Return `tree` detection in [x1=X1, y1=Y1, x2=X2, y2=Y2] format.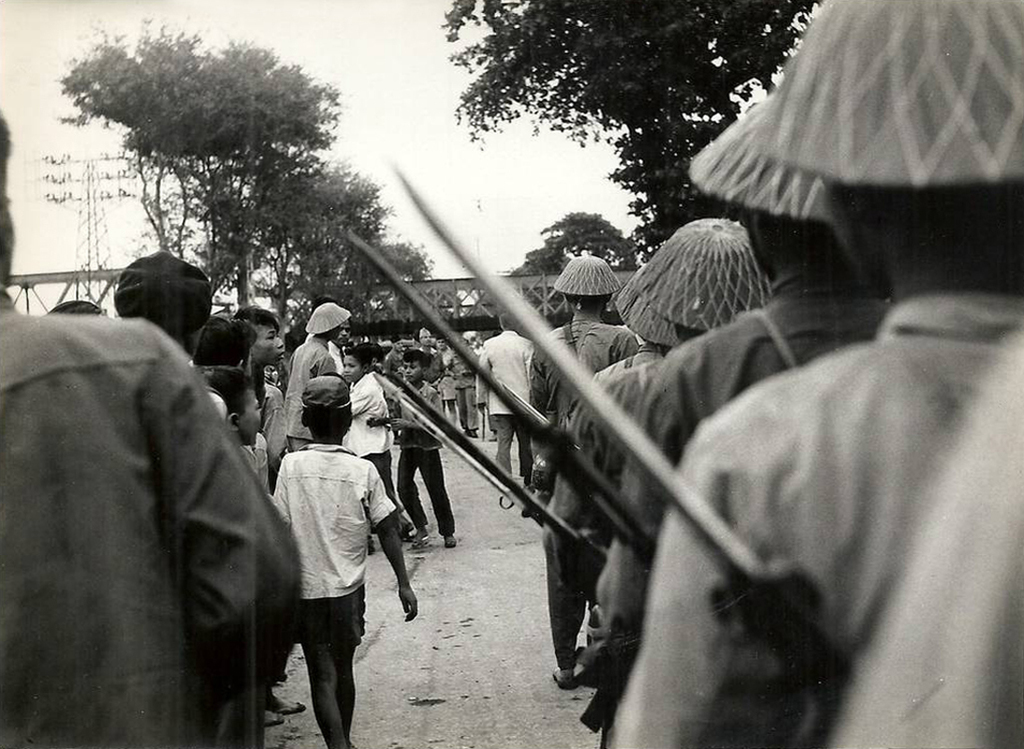
[x1=377, y1=243, x2=433, y2=280].
